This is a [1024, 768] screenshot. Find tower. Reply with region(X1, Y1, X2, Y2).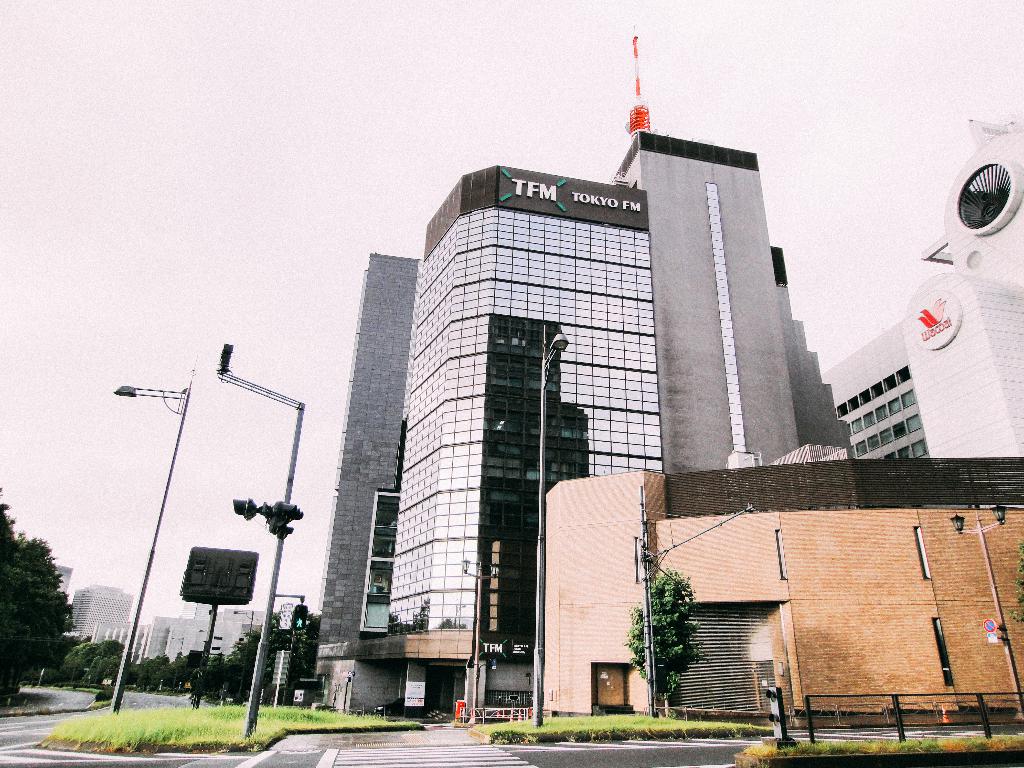
region(297, 246, 415, 680).
